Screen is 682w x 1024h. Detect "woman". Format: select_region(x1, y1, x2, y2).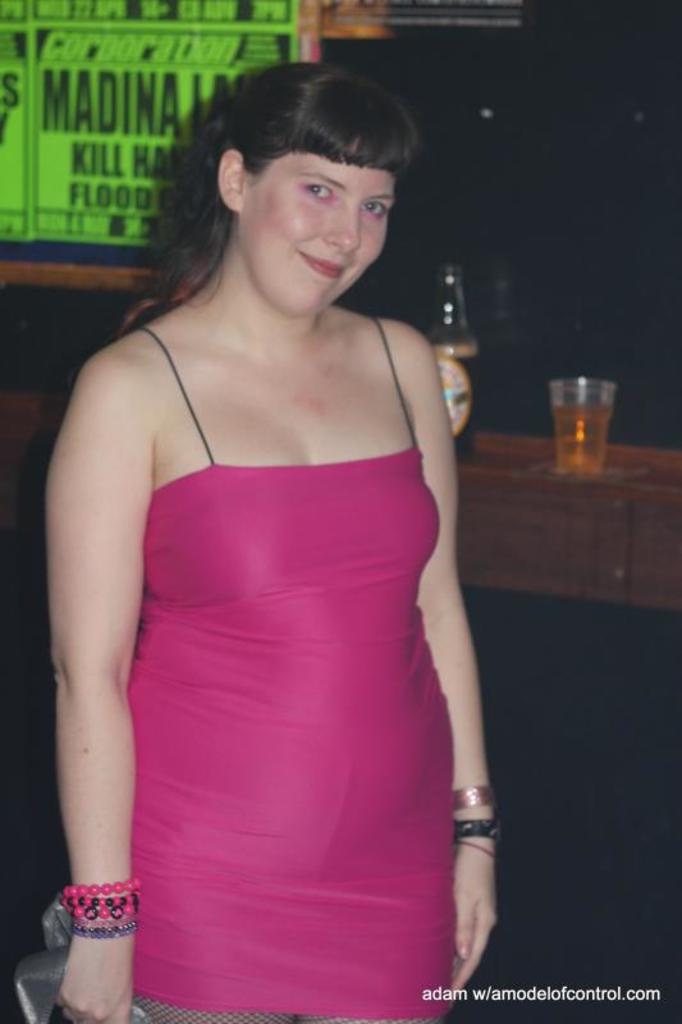
select_region(28, 61, 545, 1018).
